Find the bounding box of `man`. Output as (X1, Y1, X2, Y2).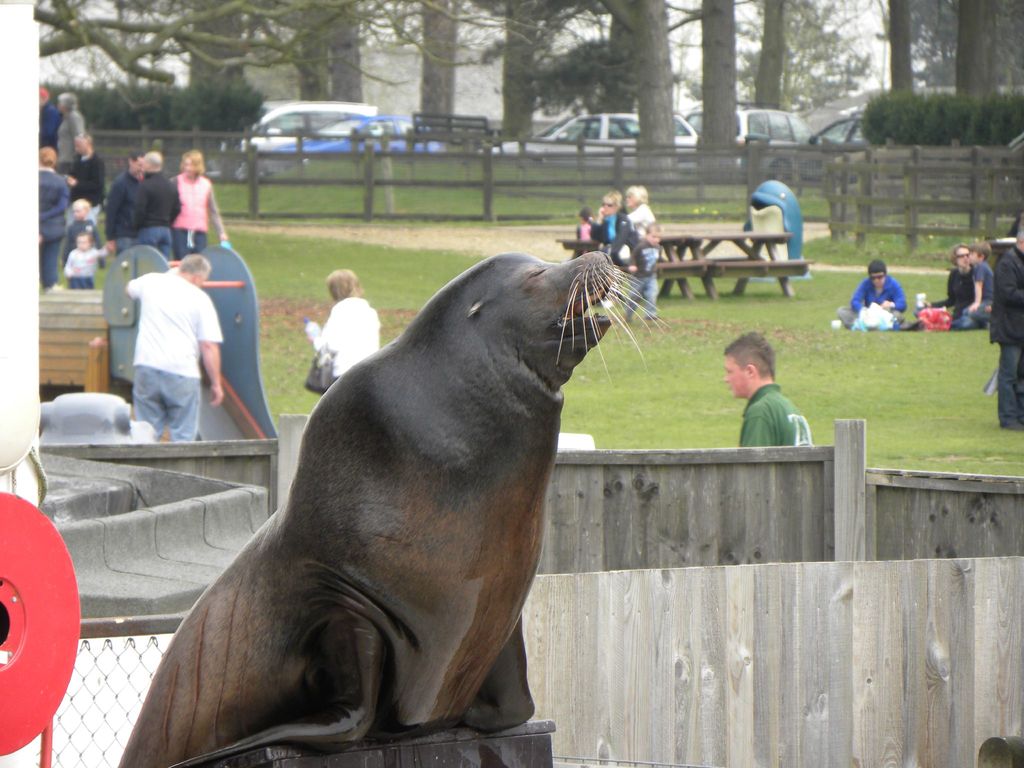
(61, 130, 111, 219).
